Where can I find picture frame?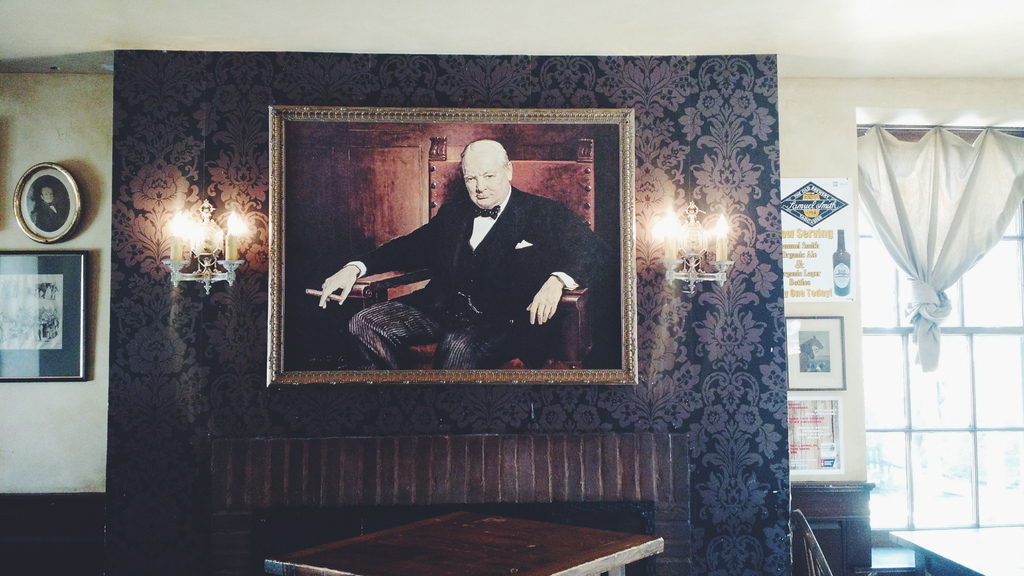
You can find it at <bbox>201, 63, 799, 532</bbox>.
